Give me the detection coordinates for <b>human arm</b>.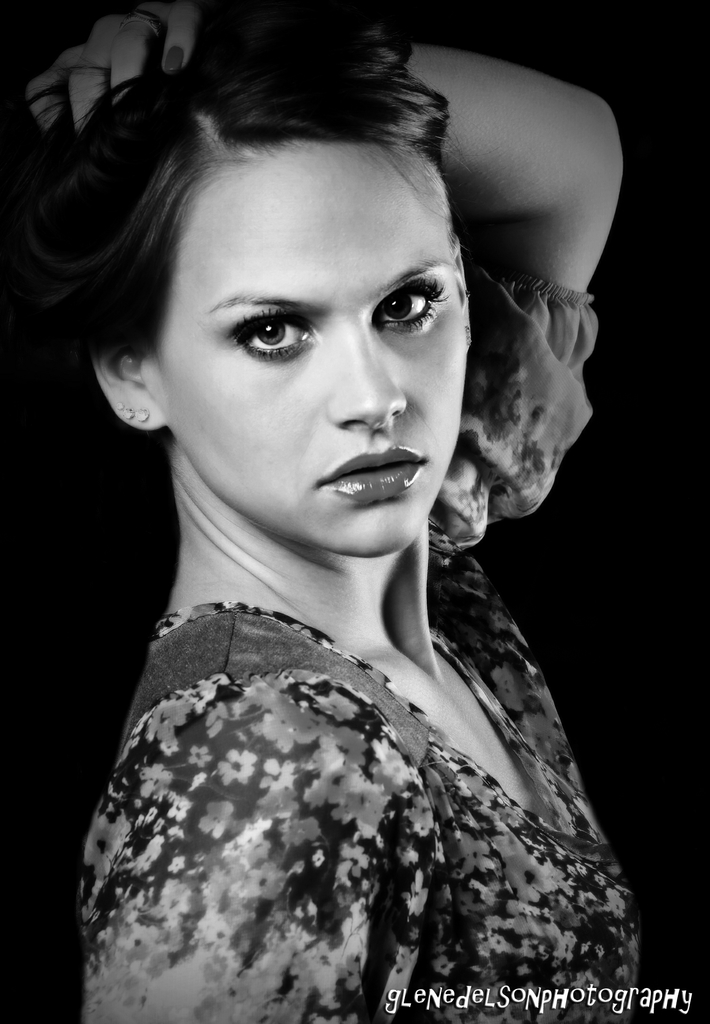
[x1=25, y1=3, x2=624, y2=292].
